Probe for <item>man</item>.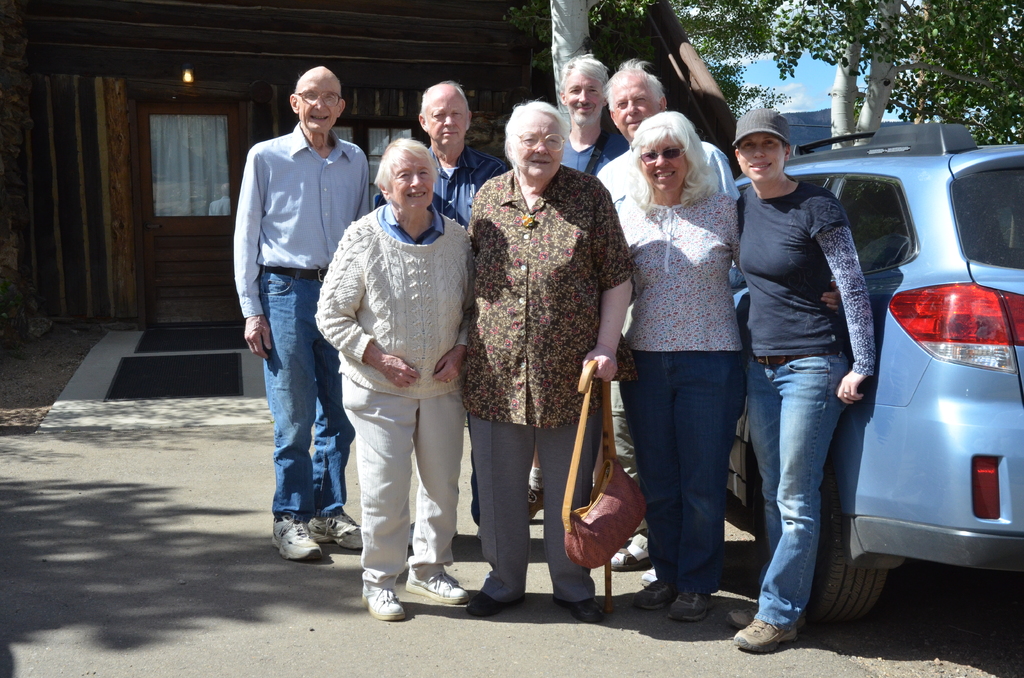
Probe result: <bbox>373, 77, 516, 229</bbox>.
